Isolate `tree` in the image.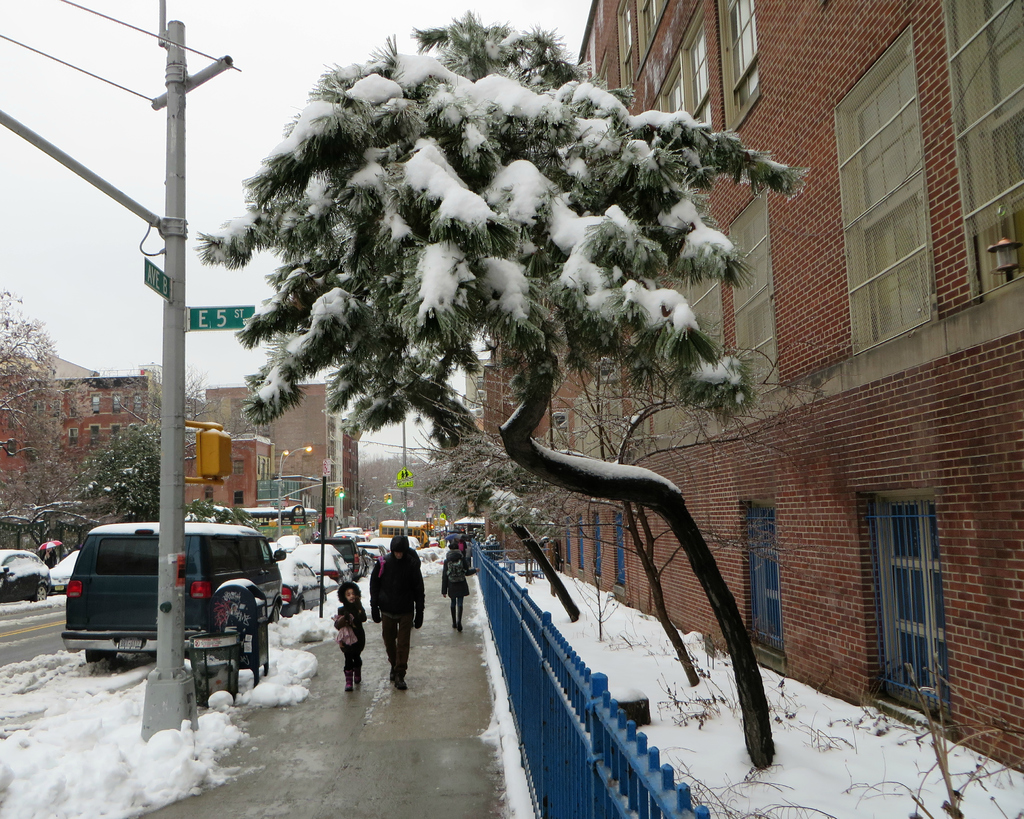
Isolated region: rect(0, 281, 75, 530).
